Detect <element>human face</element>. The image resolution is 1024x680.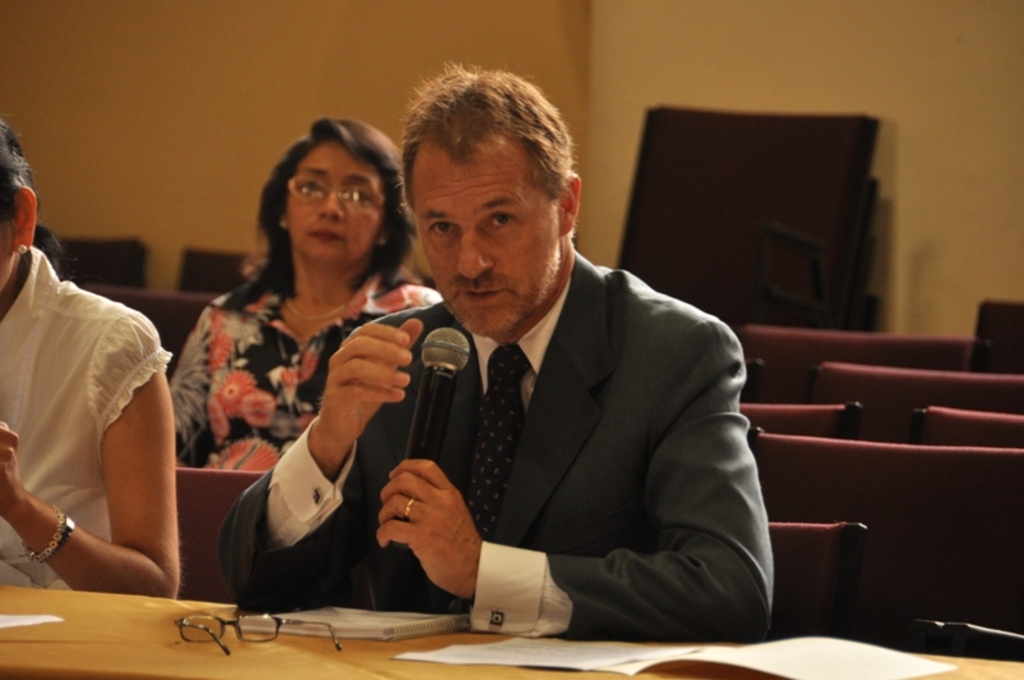
<bbox>284, 141, 389, 264</bbox>.
